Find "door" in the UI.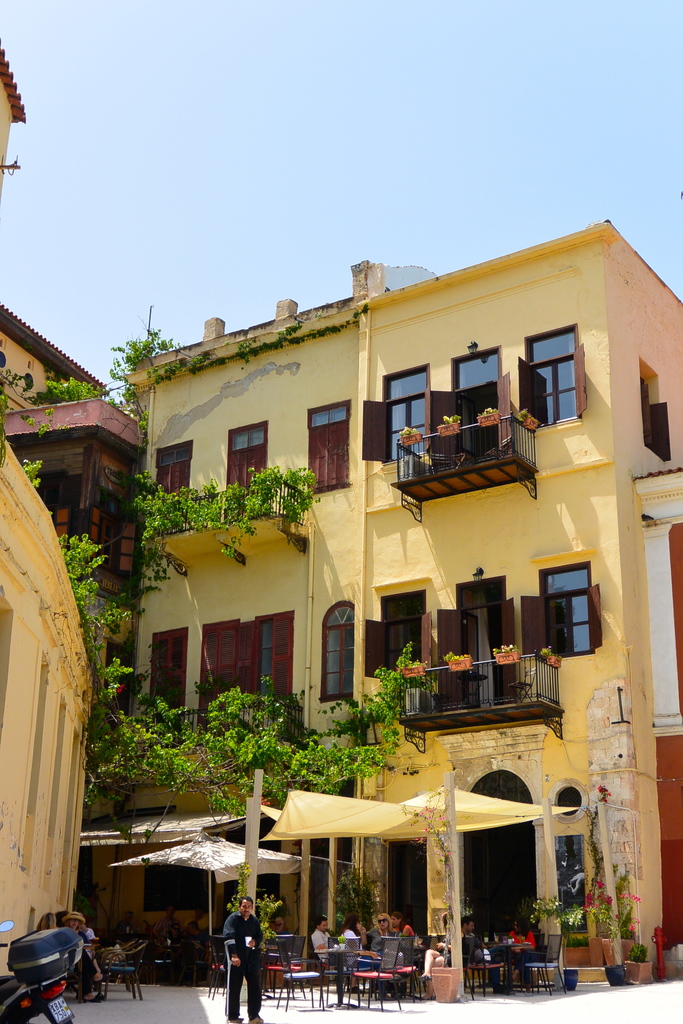
UI element at Rect(438, 610, 464, 708).
